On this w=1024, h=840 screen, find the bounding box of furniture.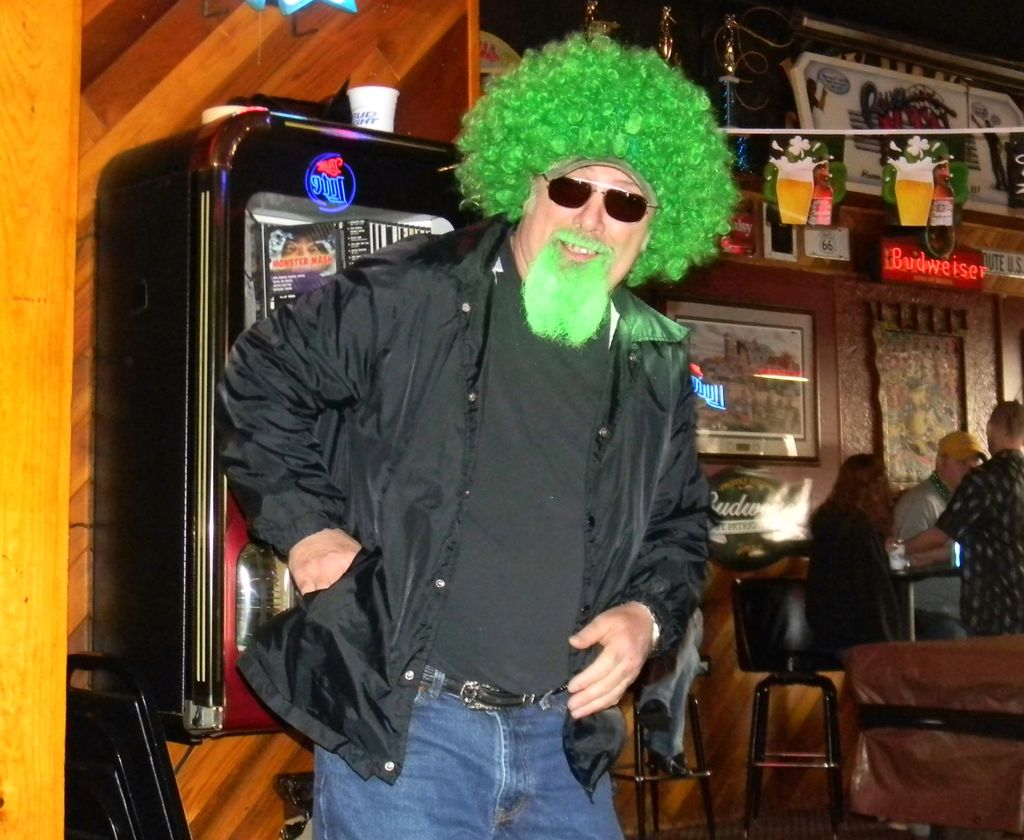
Bounding box: locate(64, 651, 195, 839).
